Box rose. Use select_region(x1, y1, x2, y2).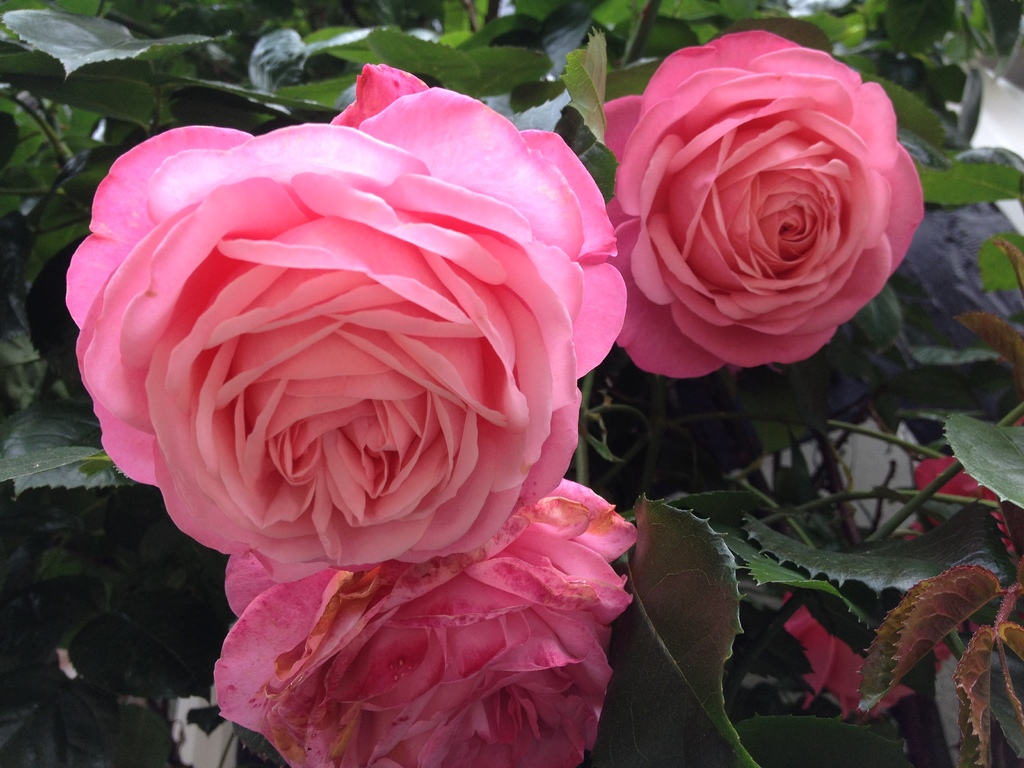
select_region(601, 29, 931, 380).
